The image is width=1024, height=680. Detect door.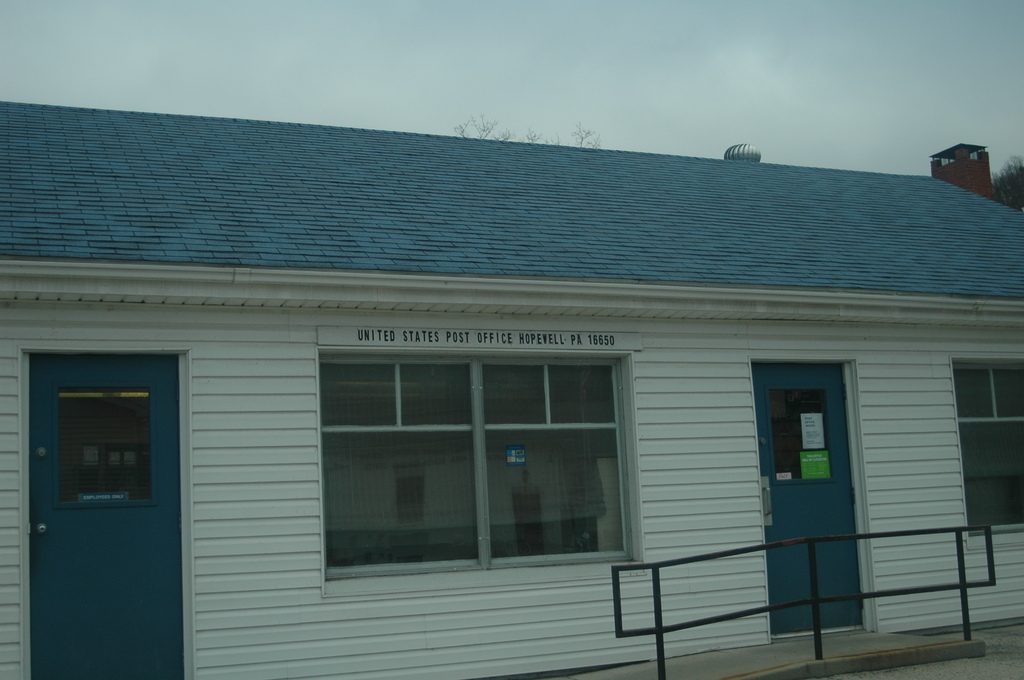
Detection: 35, 327, 192, 656.
